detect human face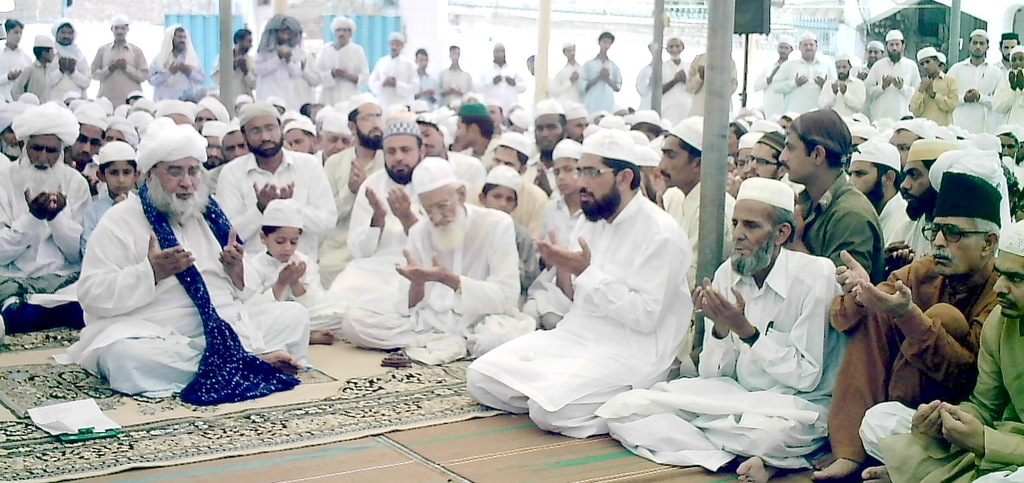
left=0, top=126, right=25, bottom=159
